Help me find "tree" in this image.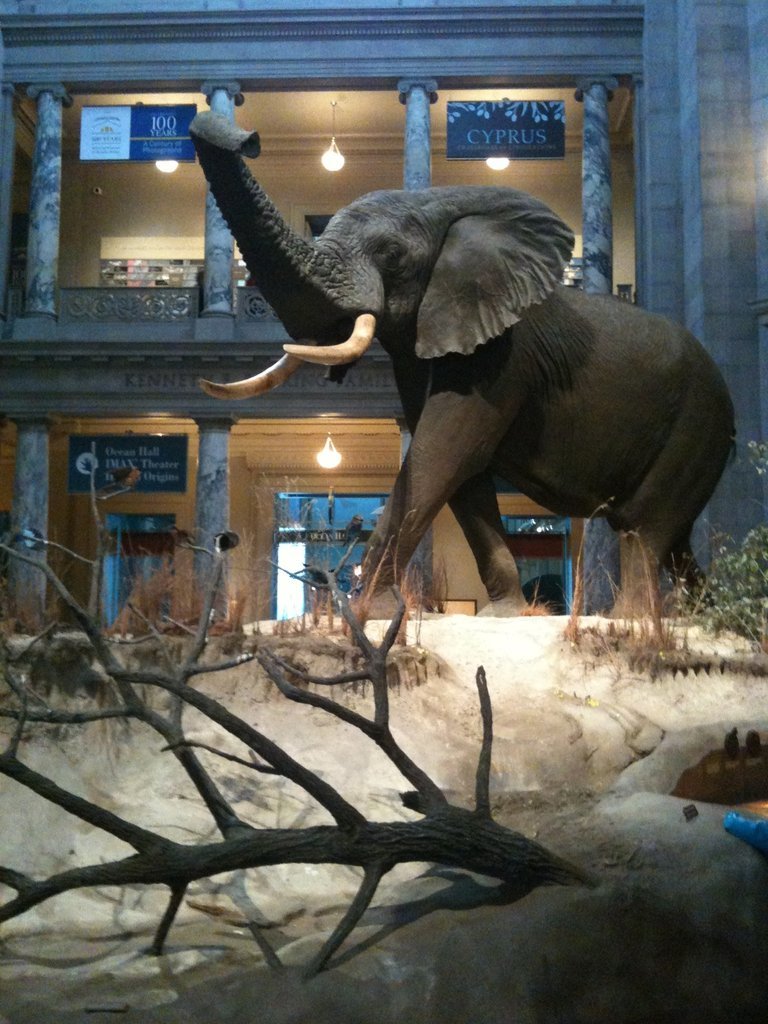
Found it: <region>0, 552, 665, 963</region>.
